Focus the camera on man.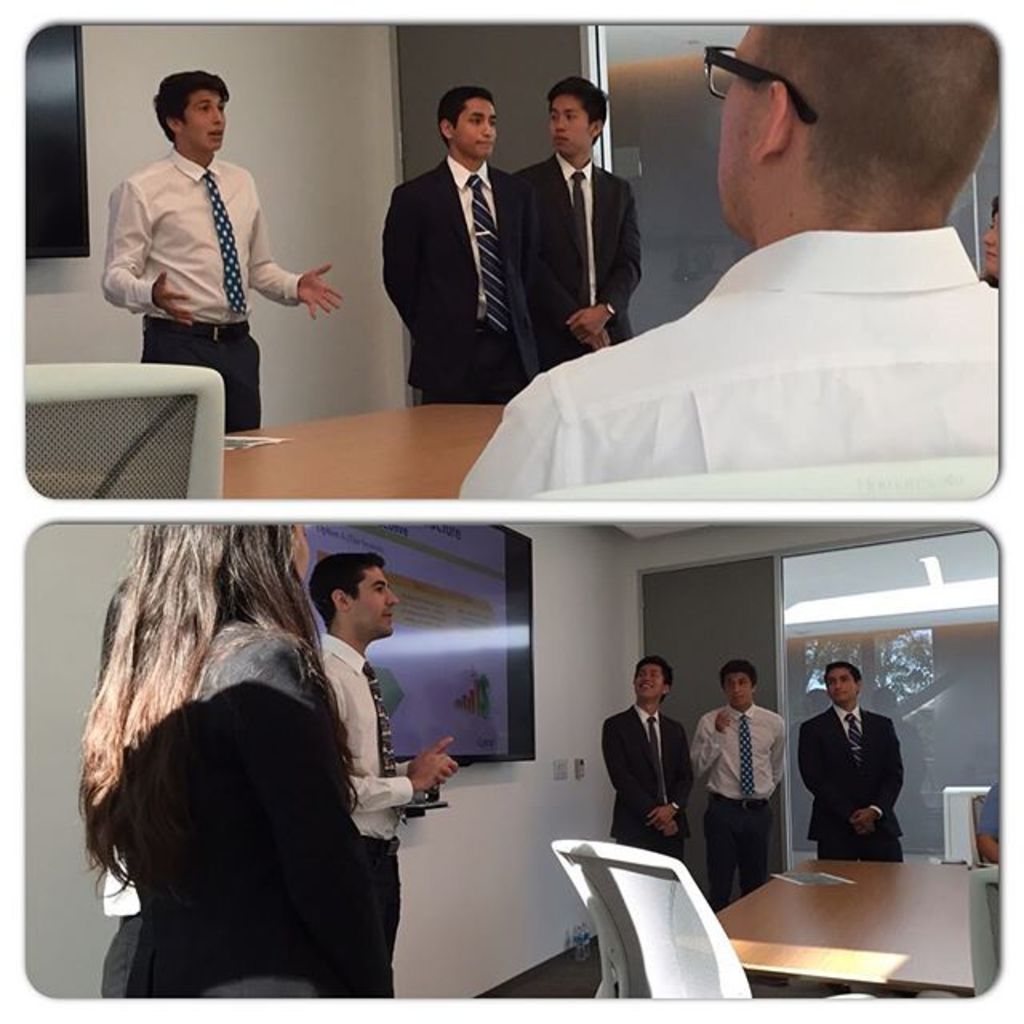
Focus region: BBox(458, 26, 1006, 502).
